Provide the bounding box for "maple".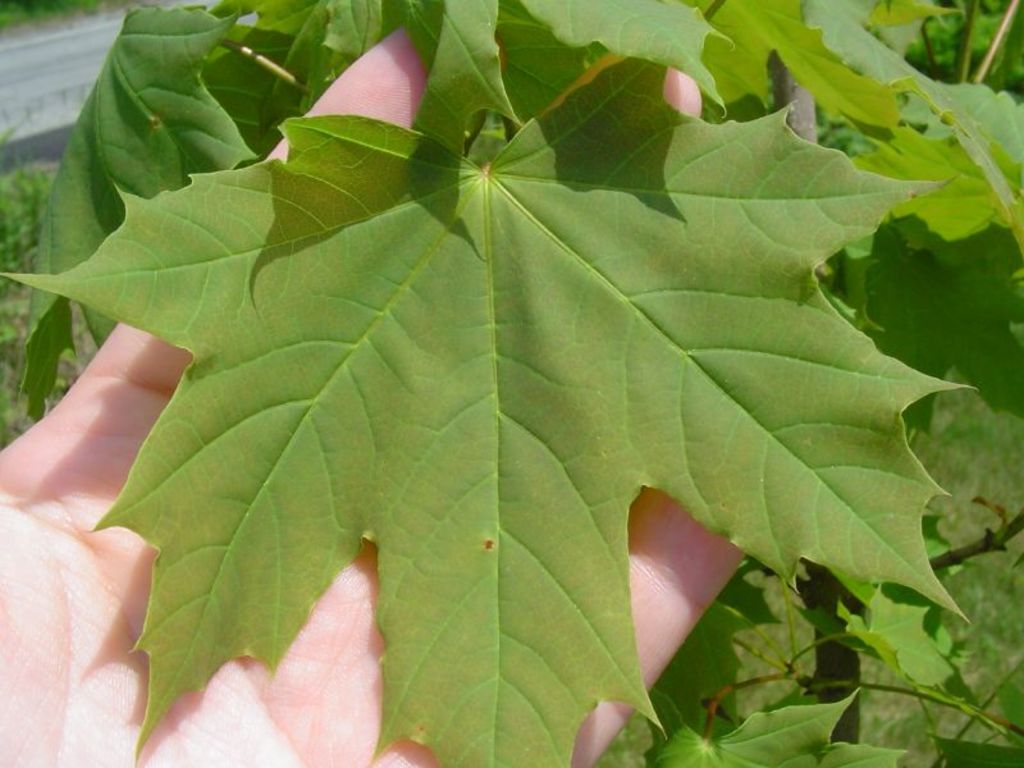
<region>685, 0, 969, 141</region>.
